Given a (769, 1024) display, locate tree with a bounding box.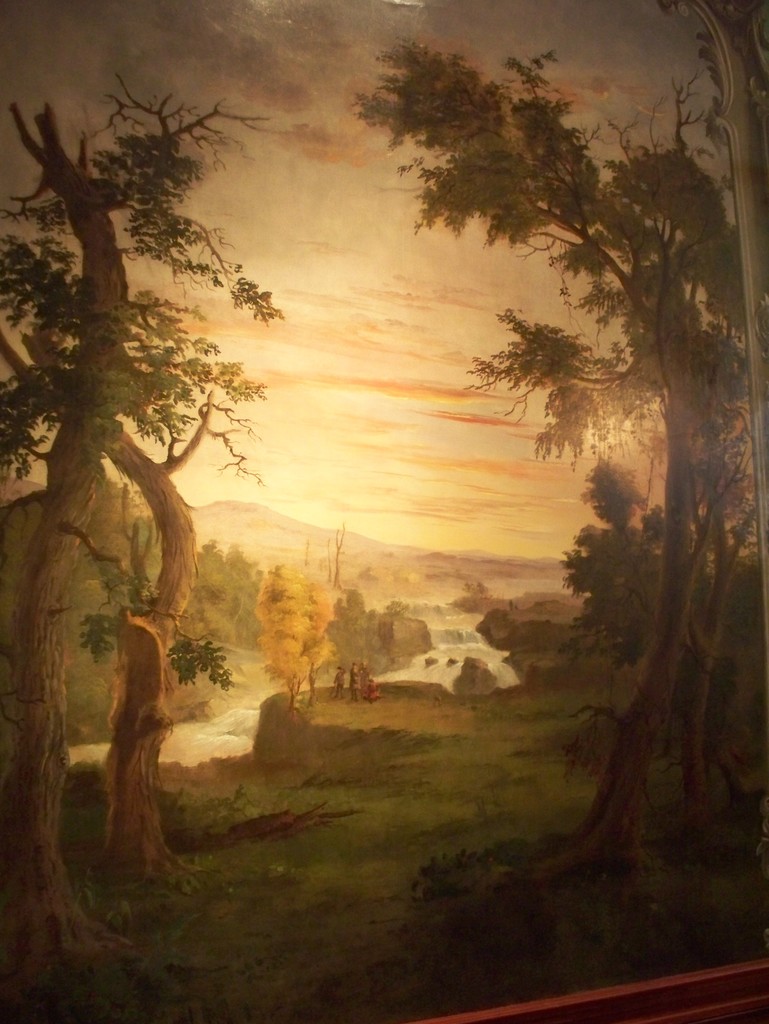
Located: 318, 582, 388, 705.
